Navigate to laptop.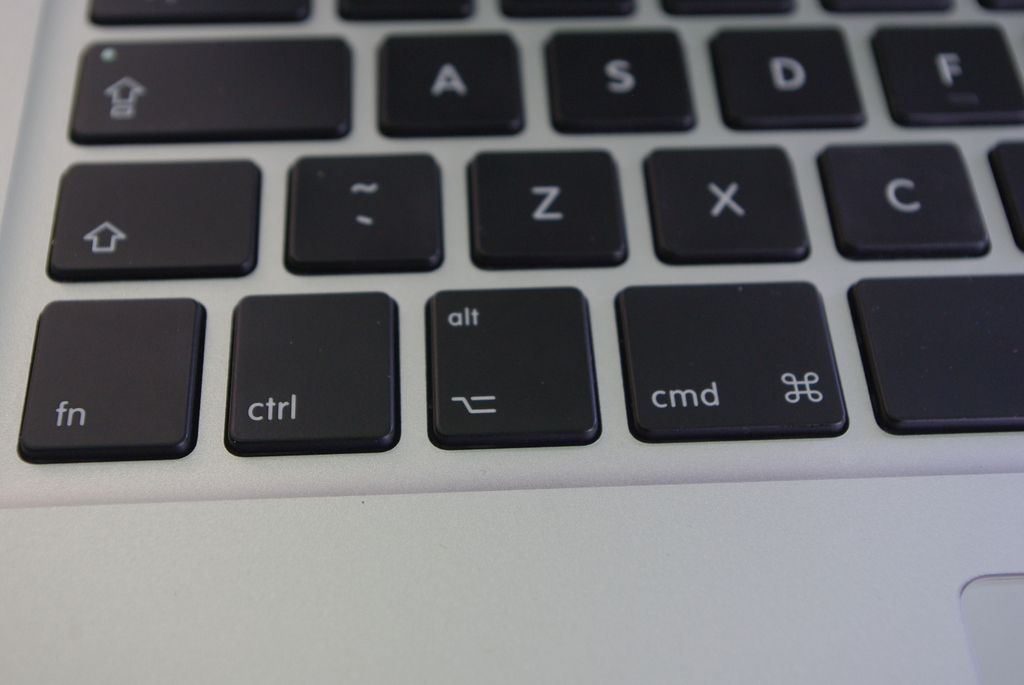
Navigation target: detection(0, 0, 1023, 684).
